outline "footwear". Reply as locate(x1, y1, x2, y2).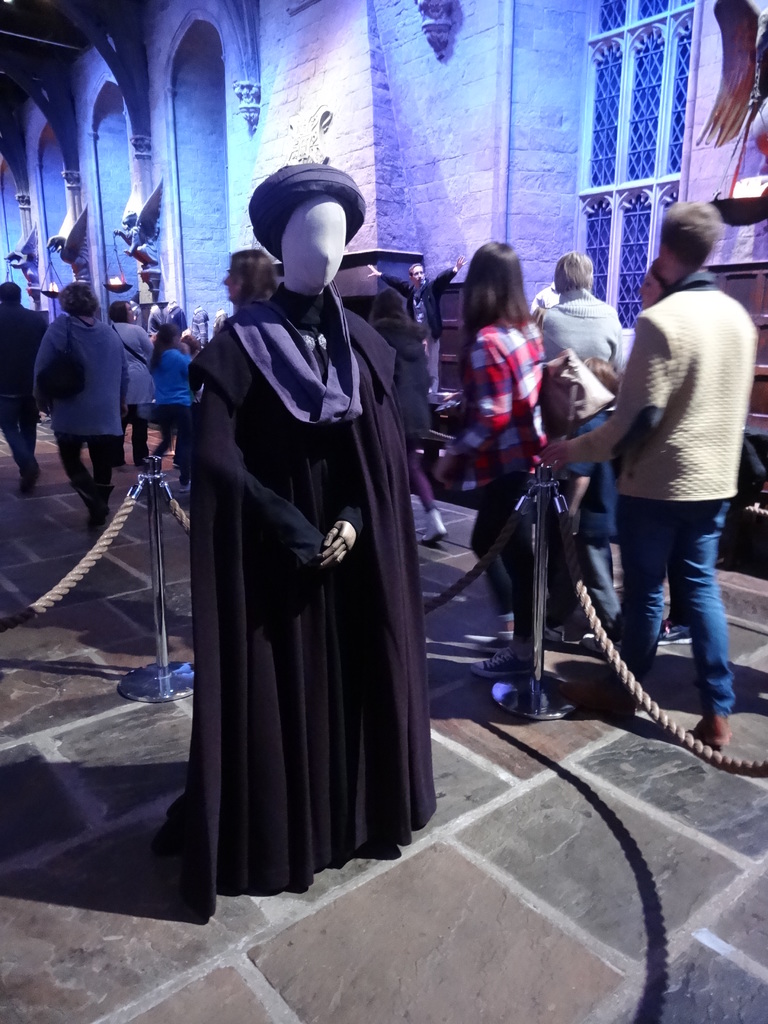
locate(691, 710, 730, 746).
